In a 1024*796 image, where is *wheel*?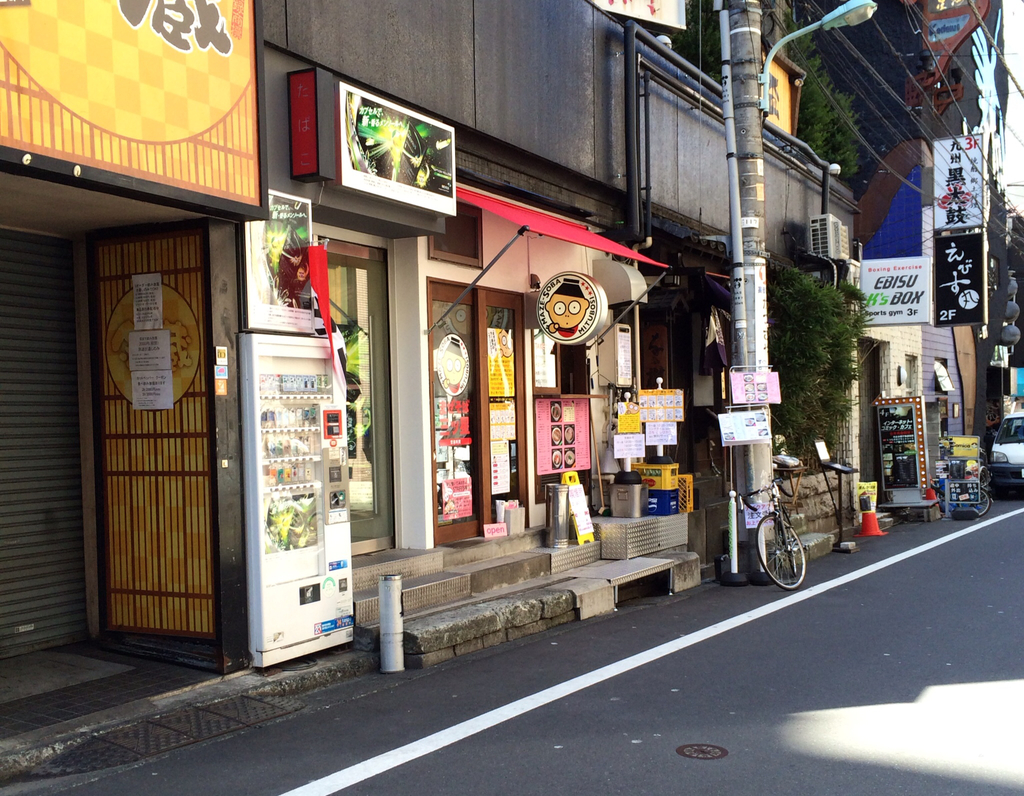
[753, 515, 808, 588].
